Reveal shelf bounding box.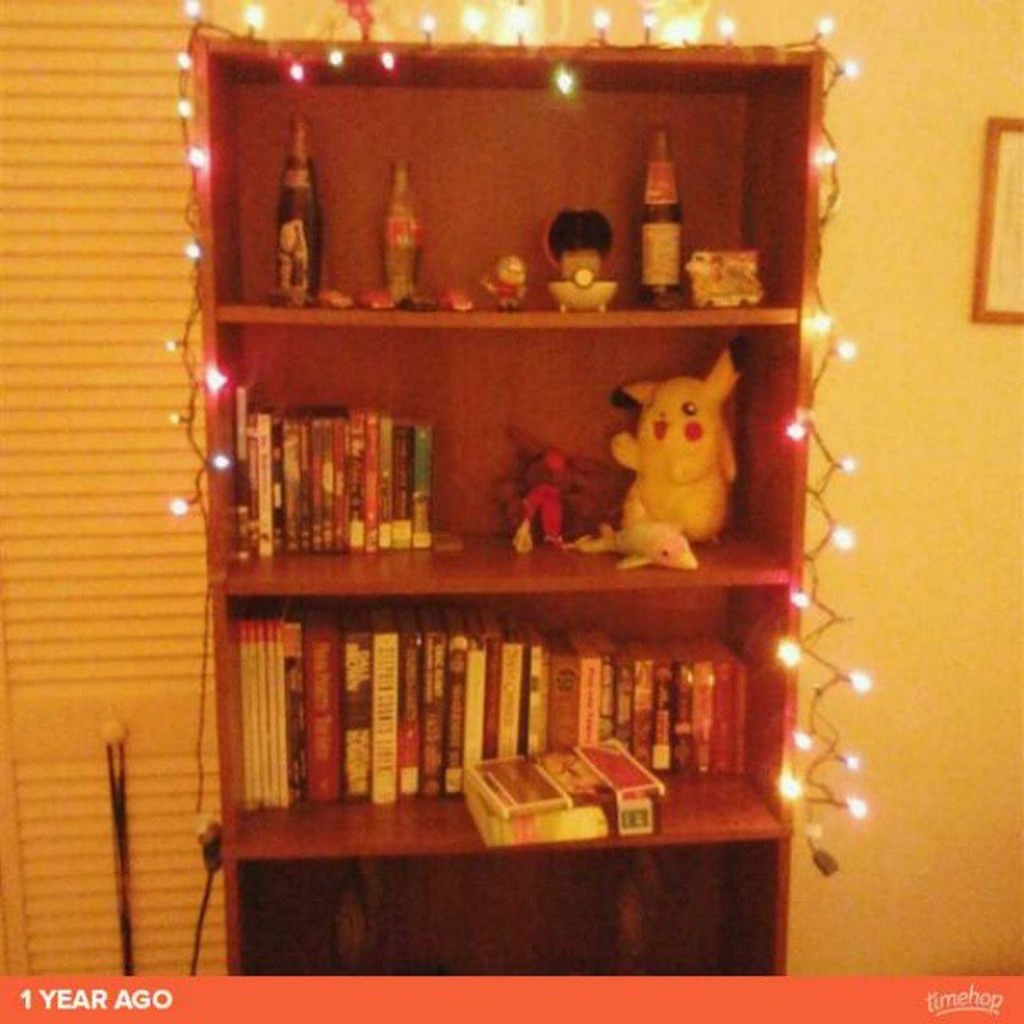
Revealed: region(218, 584, 789, 872).
